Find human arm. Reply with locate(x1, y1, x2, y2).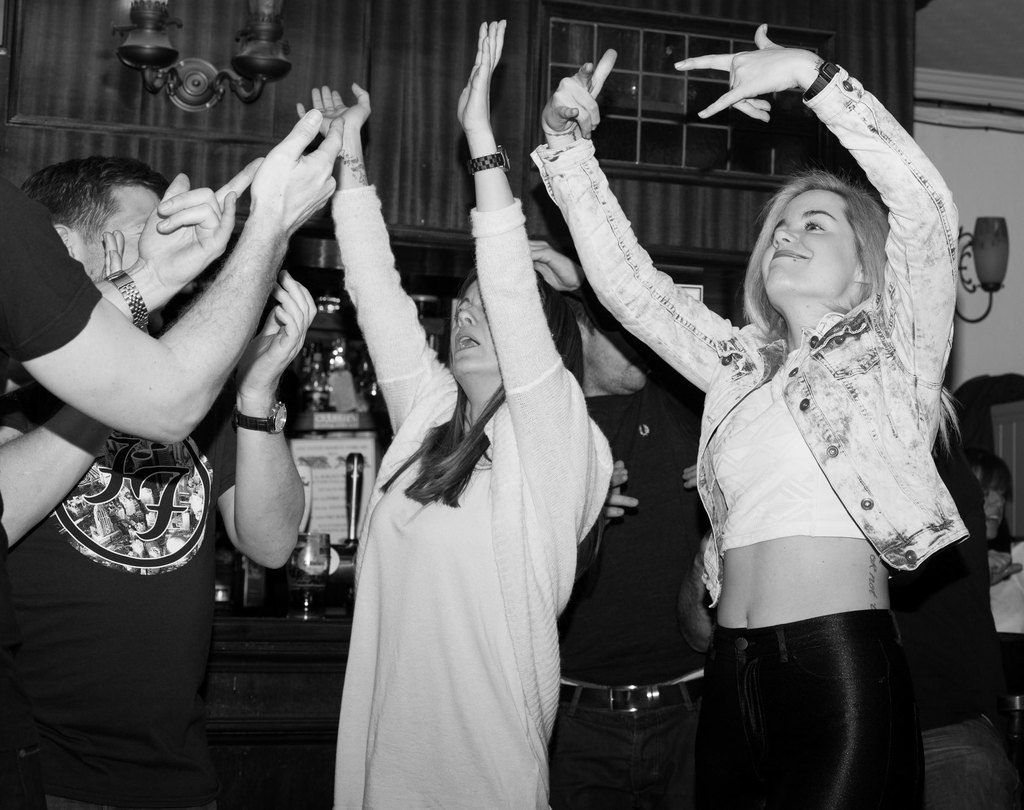
locate(529, 42, 738, 396).
